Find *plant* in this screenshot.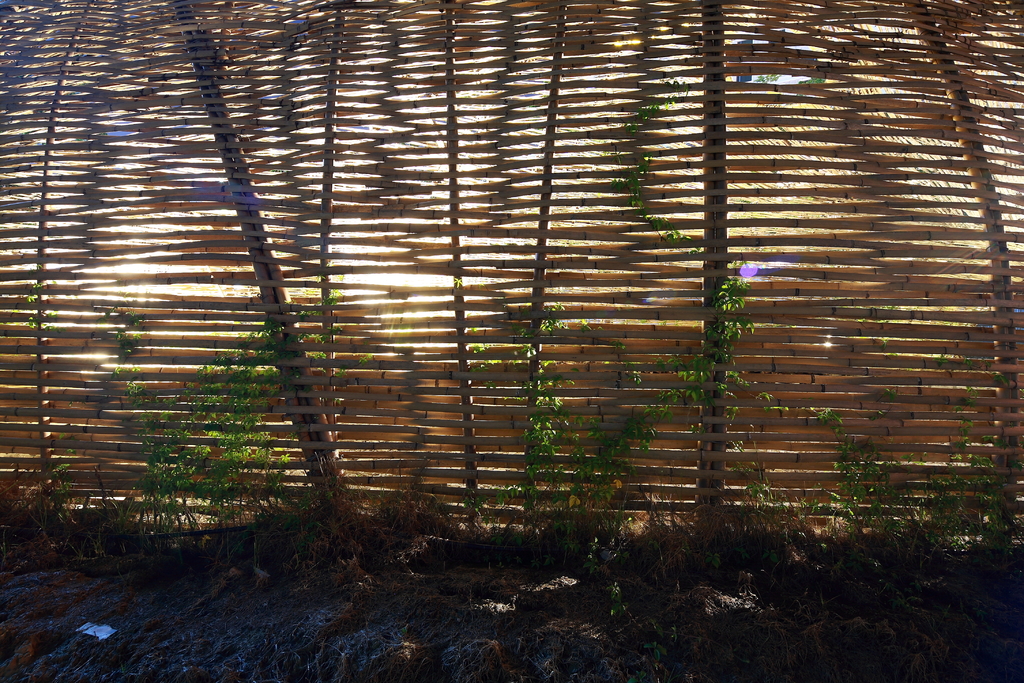
The bounding box for *plant* is {"left": 26, "top": 278, "right": 56, "bottom": 363}.
